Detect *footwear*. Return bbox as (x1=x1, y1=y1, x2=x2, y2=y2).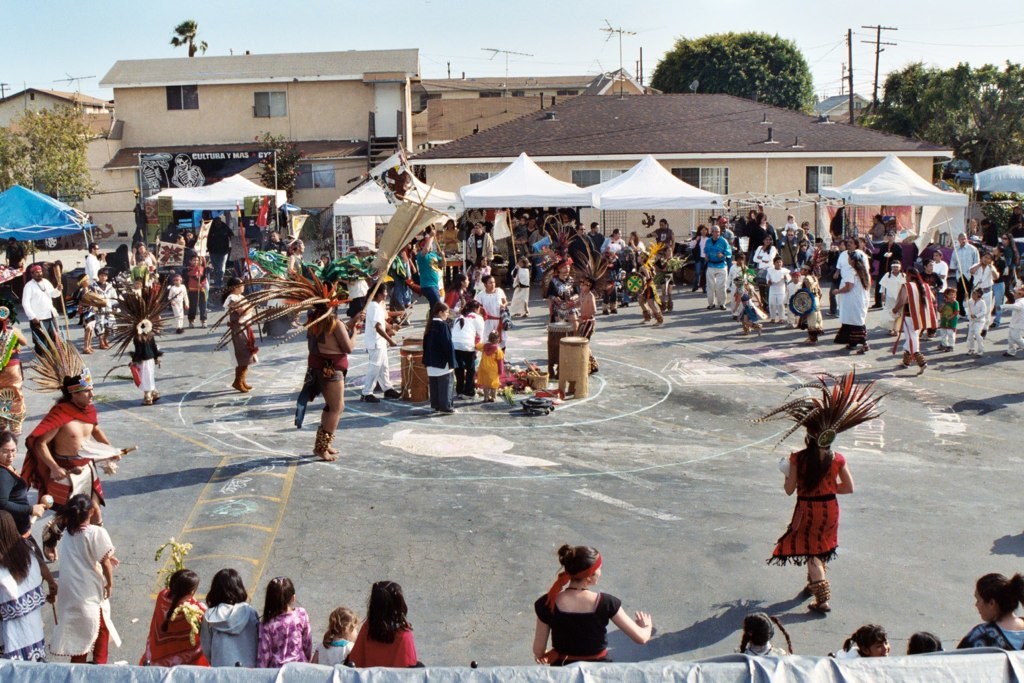
(x1=142, y1=395, x2=152, y2=409).
